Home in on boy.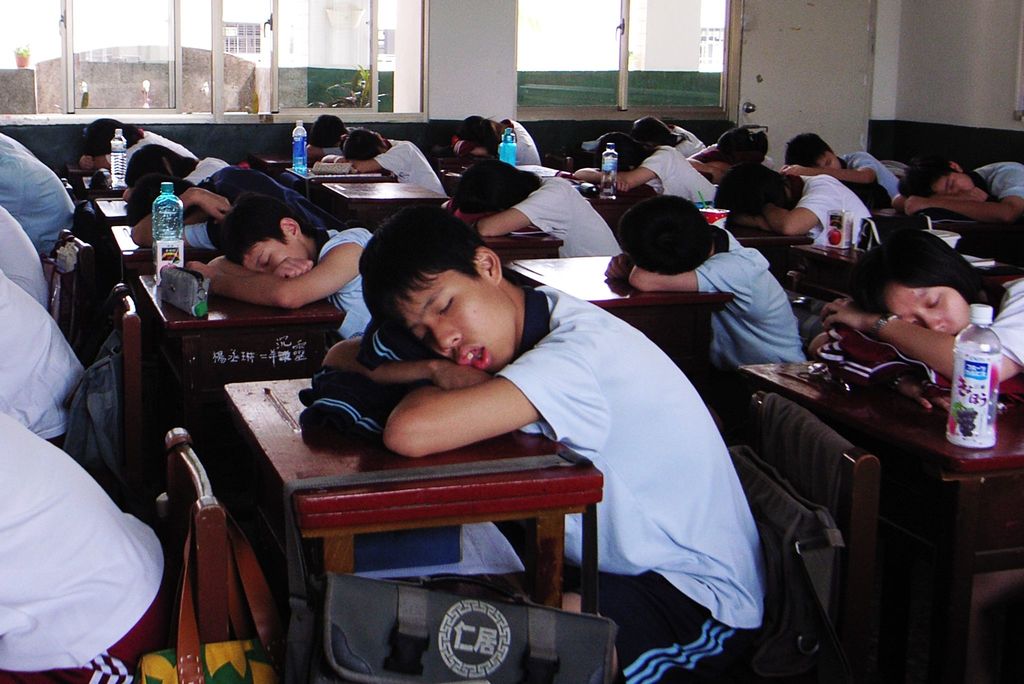
Homed in at bbox(325, 200, 769, 683).
